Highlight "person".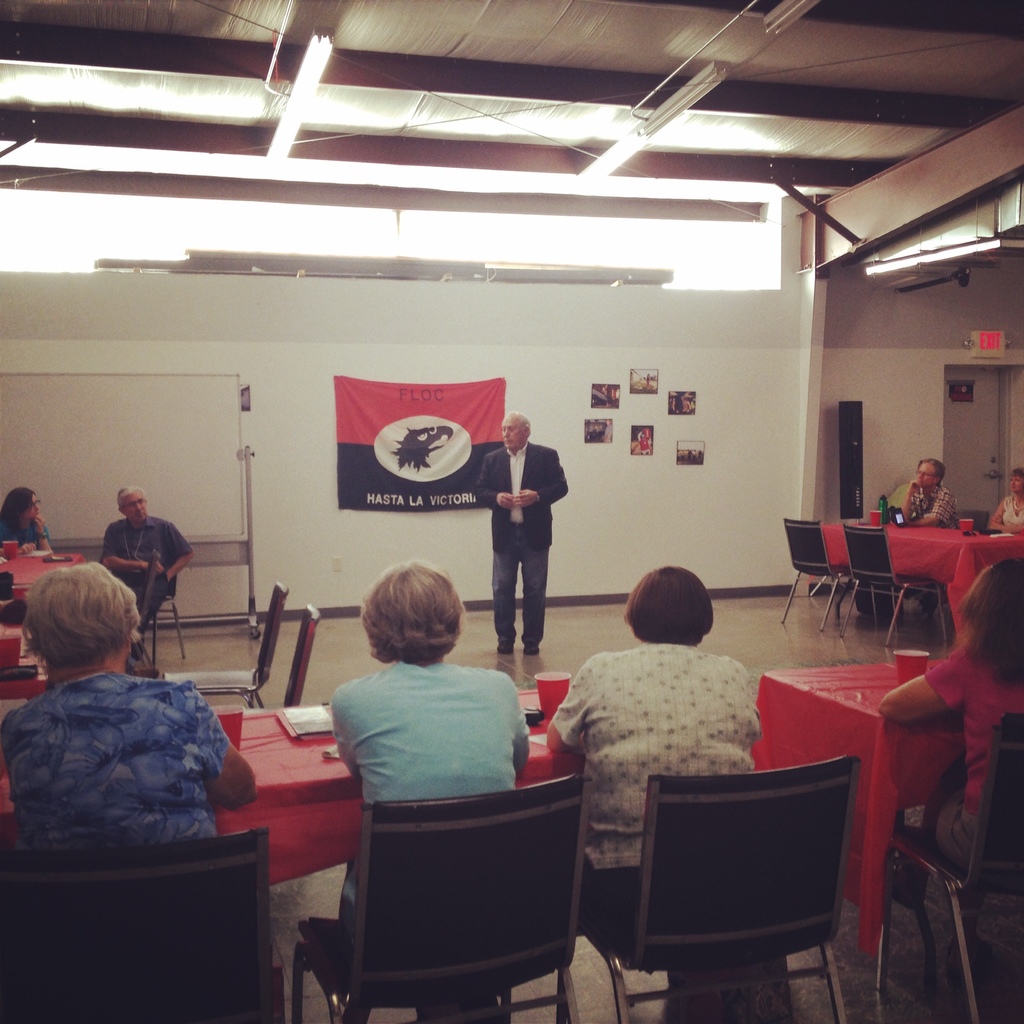
Highlighted region: pyautogui.locateOnScreen(499, 424, 580, 659).
